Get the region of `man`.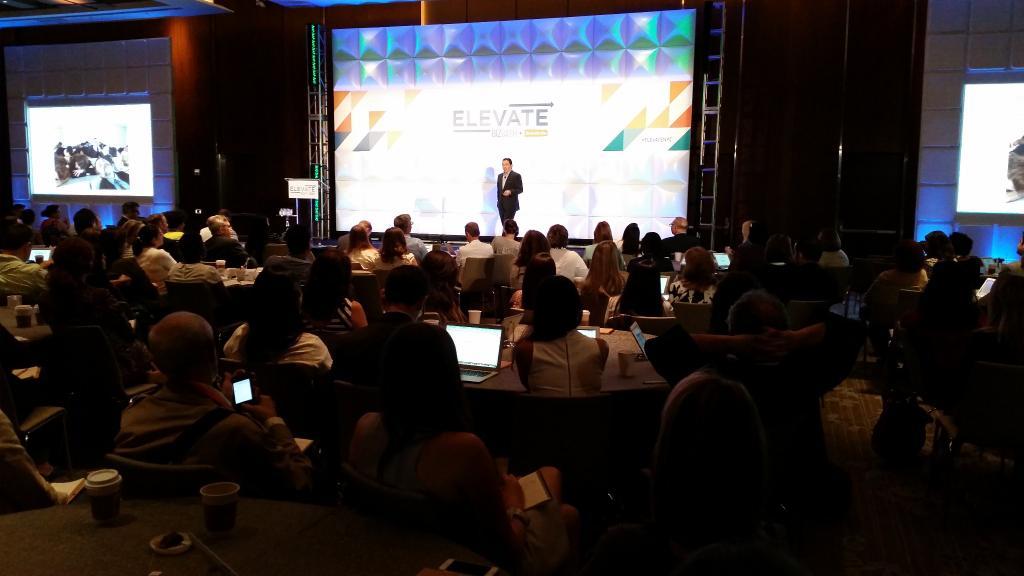
rect(0, 222, 72, 308).
